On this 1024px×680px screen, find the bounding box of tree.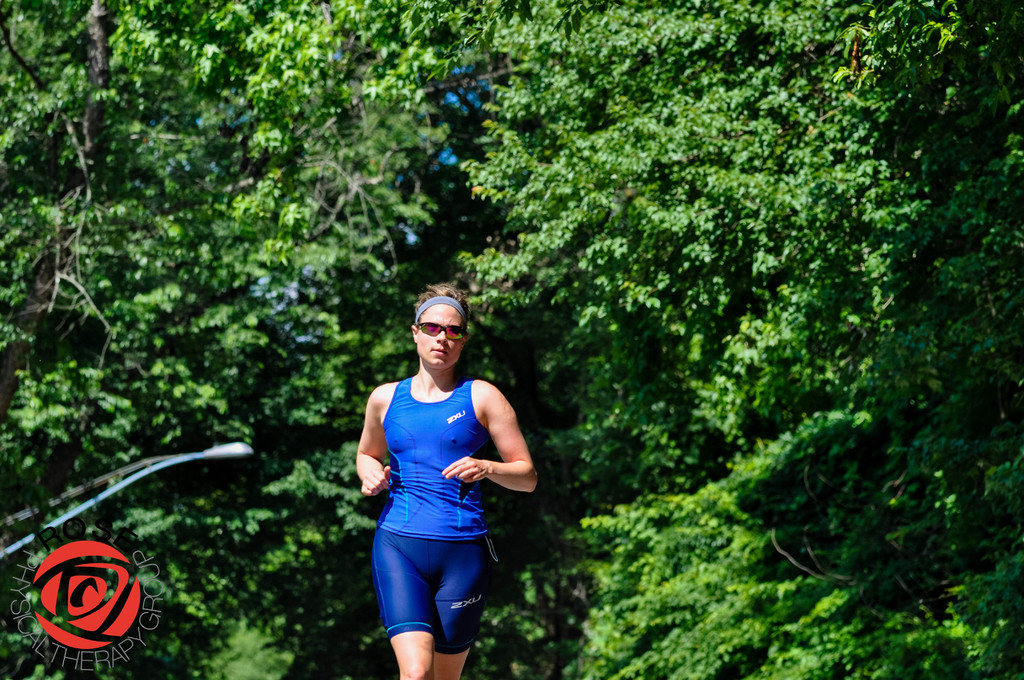
Bounding box: crop(0, 0, 492, 679).
